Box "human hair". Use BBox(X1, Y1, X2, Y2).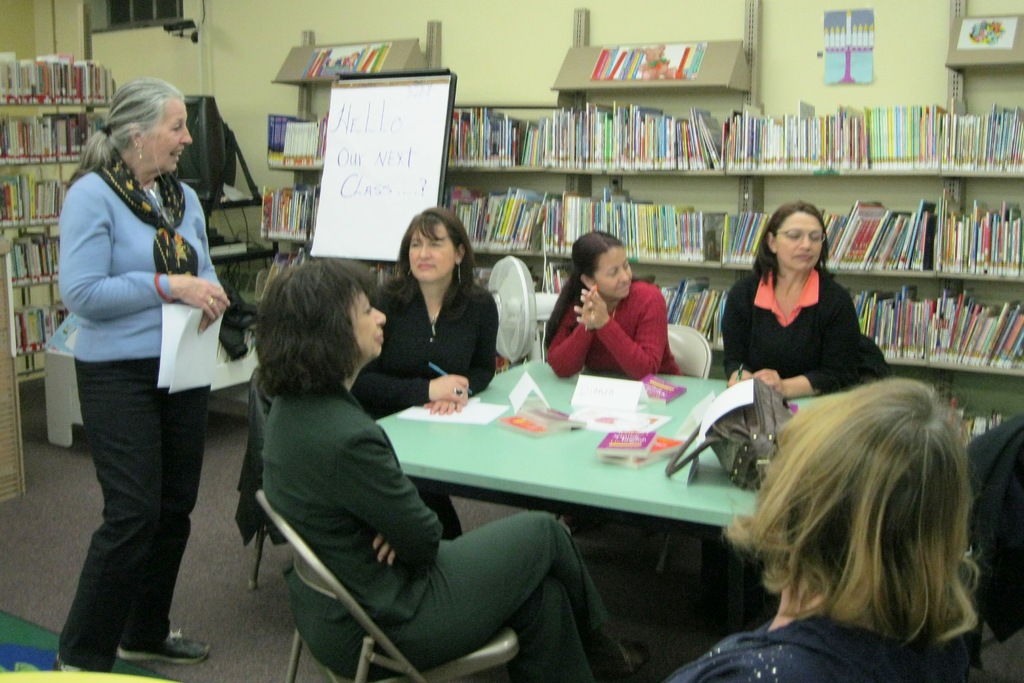
BBox(380, 206, 497, 324).
